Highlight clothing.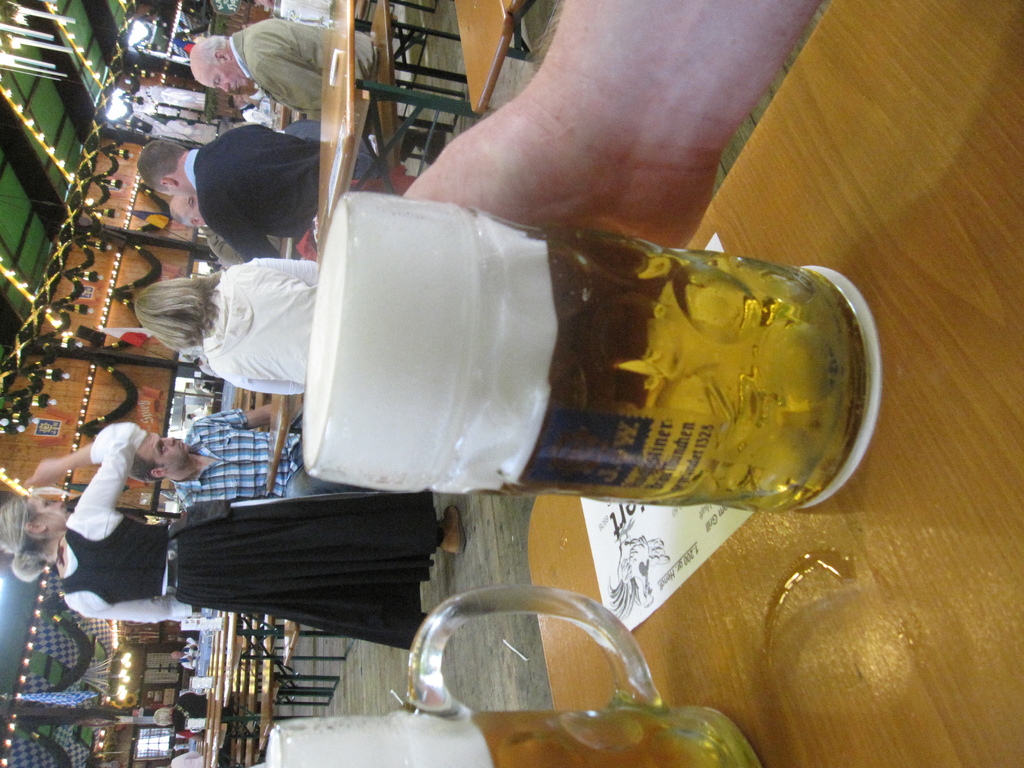
Highlighted region: BBox(59, 424, 437, 652).
